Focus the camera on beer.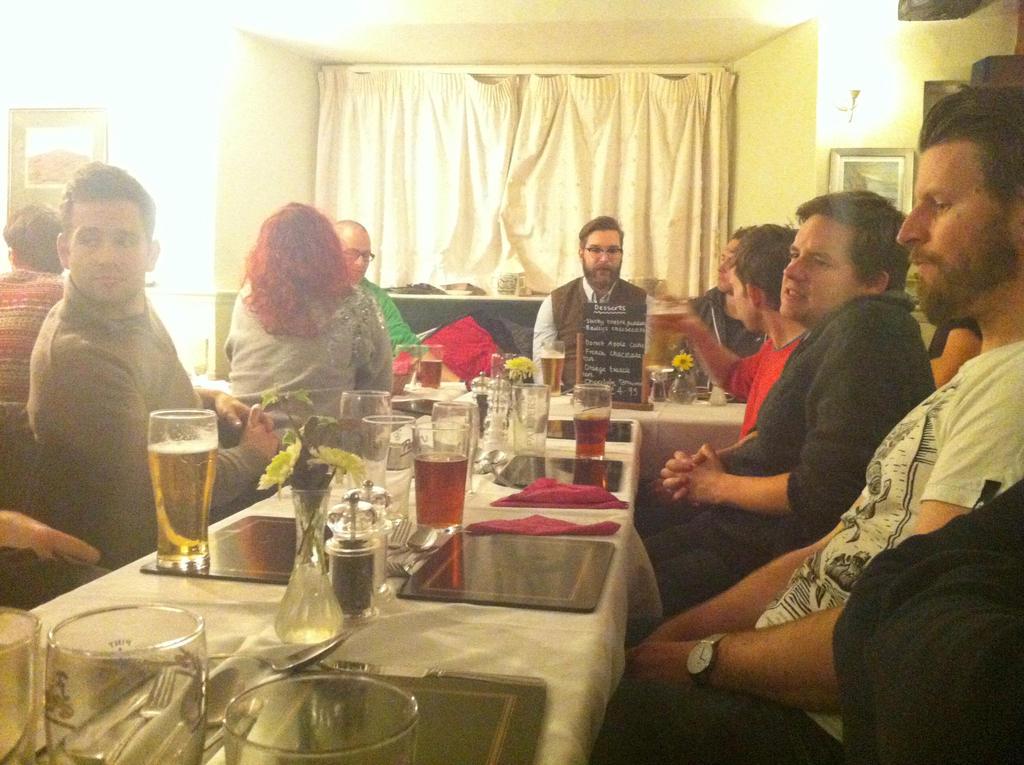
Focus region: left=574, top=407, right=609, bottom=460.
